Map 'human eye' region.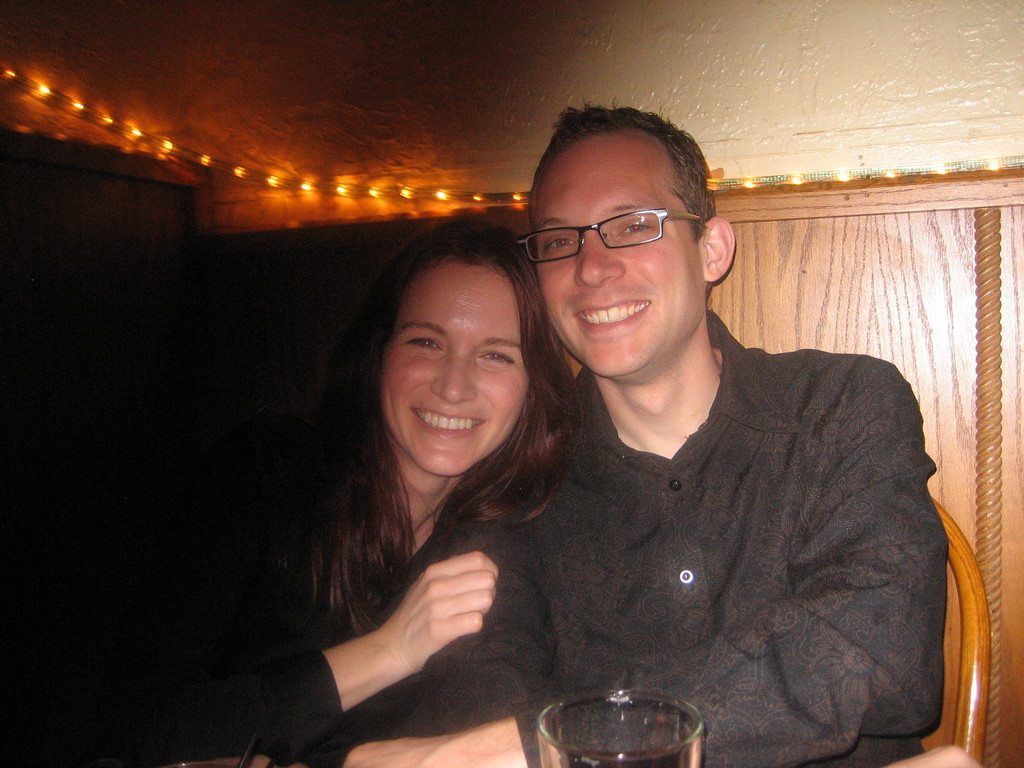
Mapped to crop(476, 347, 521, 367).
